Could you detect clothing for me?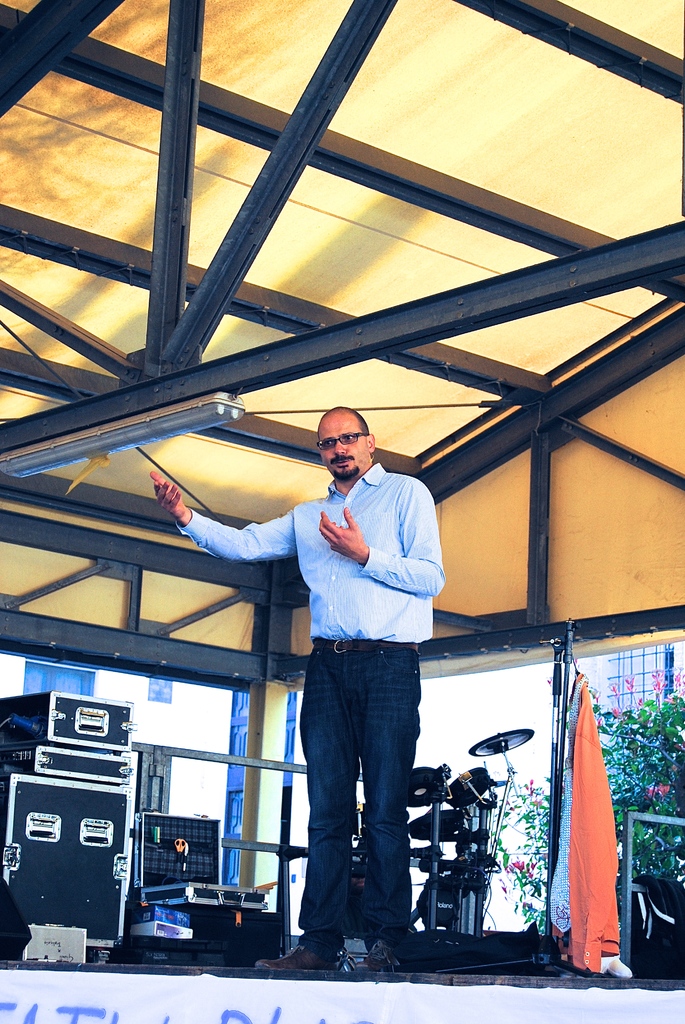
Detection result: [226, 424, 447, 887].
